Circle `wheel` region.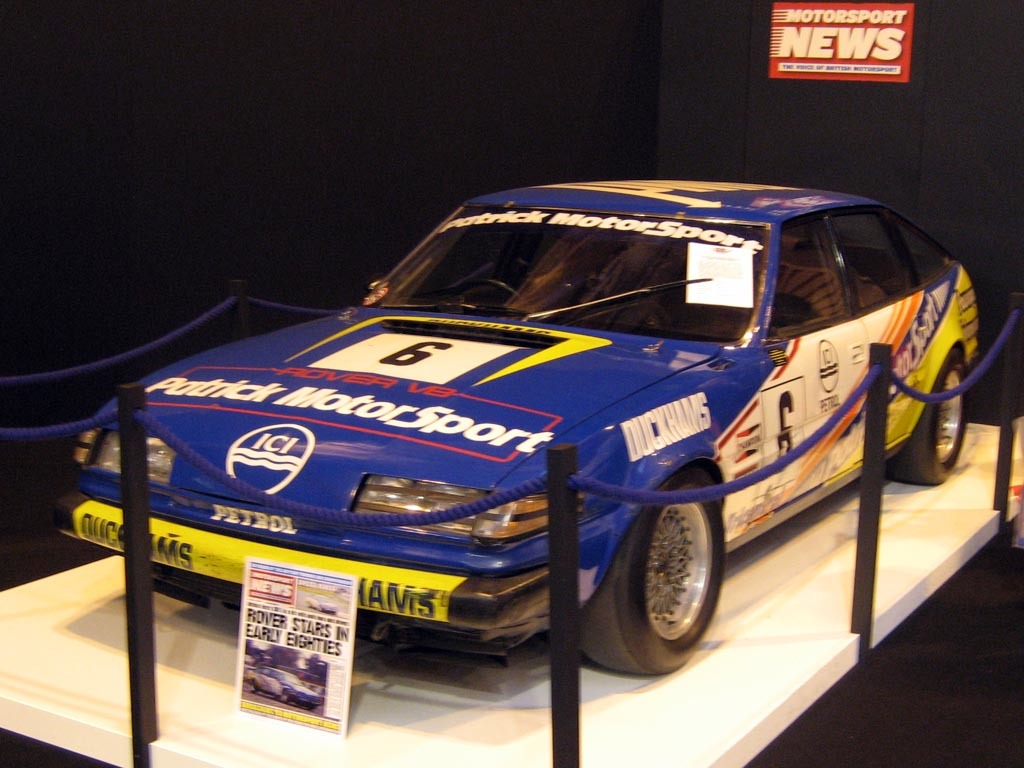
Region: (304, 706, 313, 711).
